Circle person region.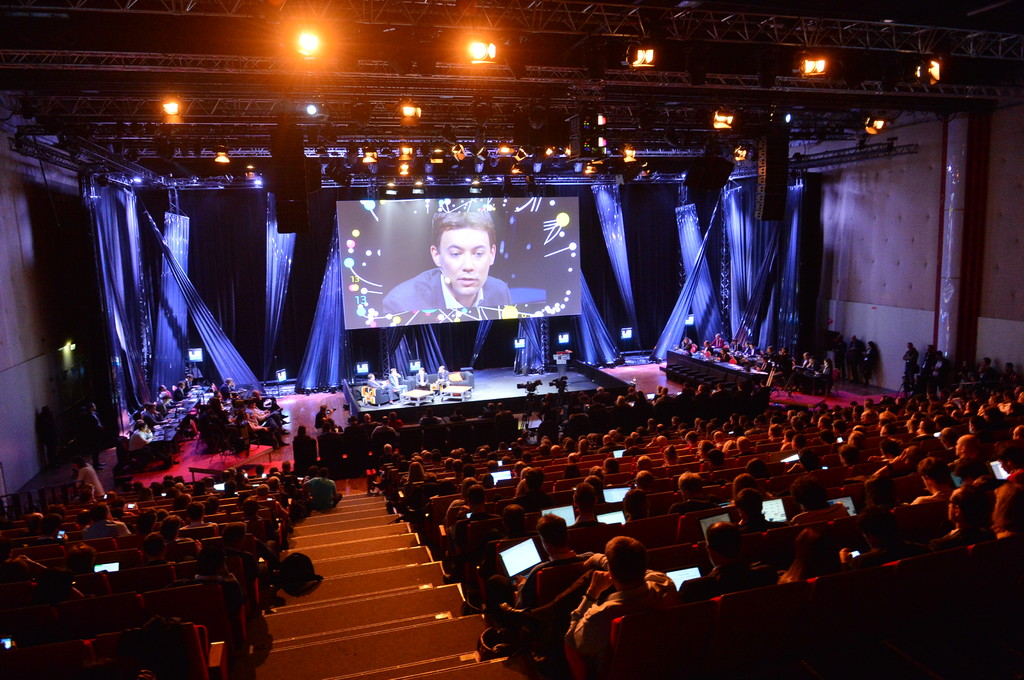
Region: bbox(509, 331, 536, 378).
